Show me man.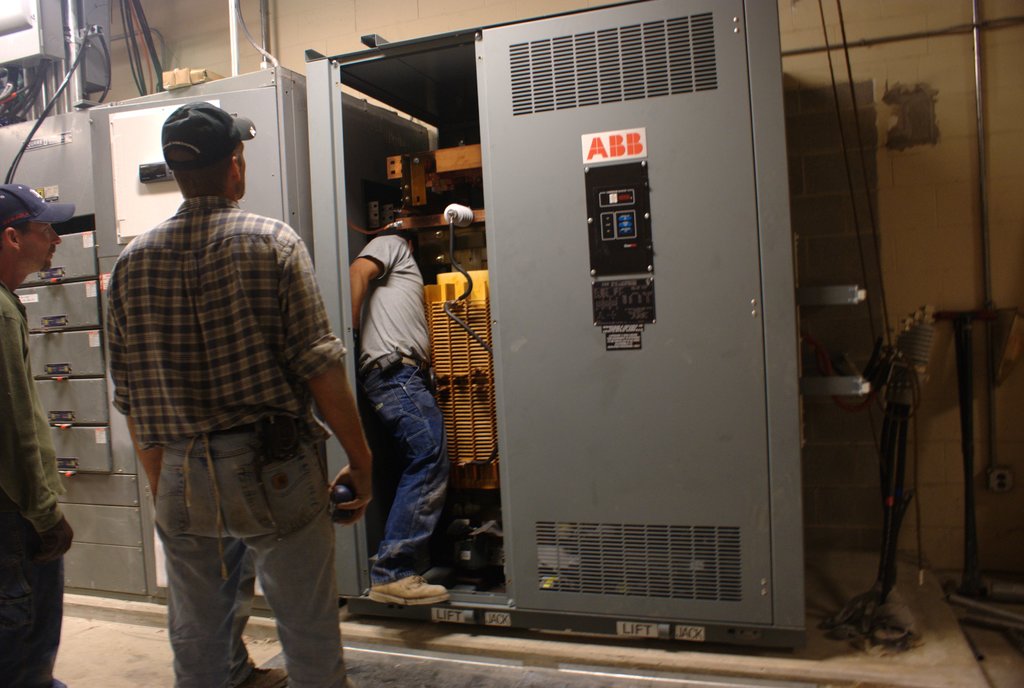
man is here: (349,235,460,609).
